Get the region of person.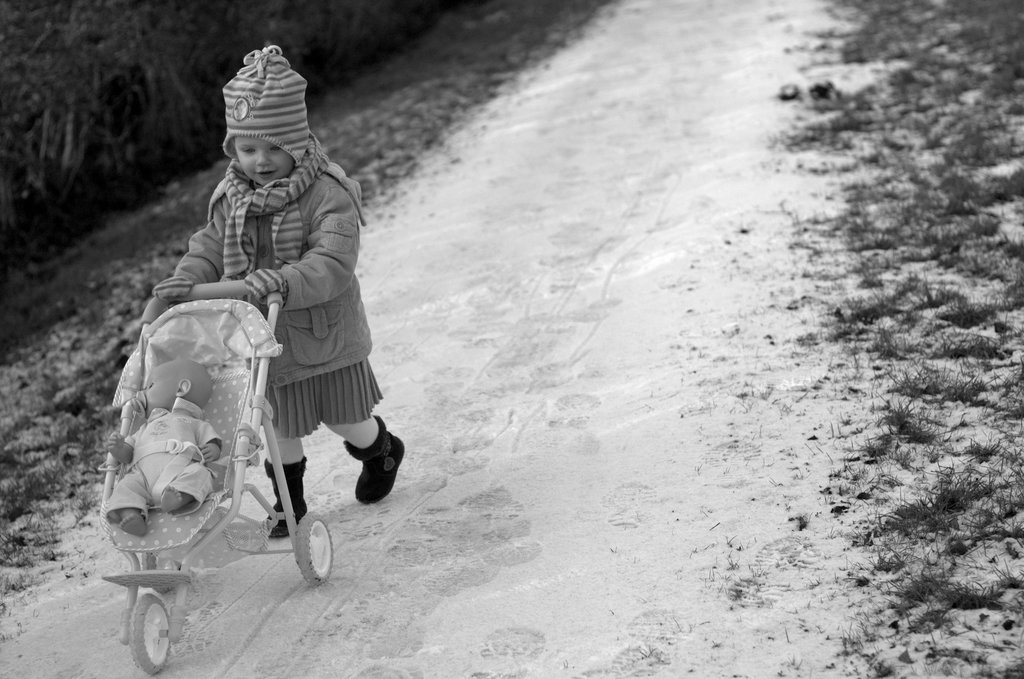
[180,54,380,547].
